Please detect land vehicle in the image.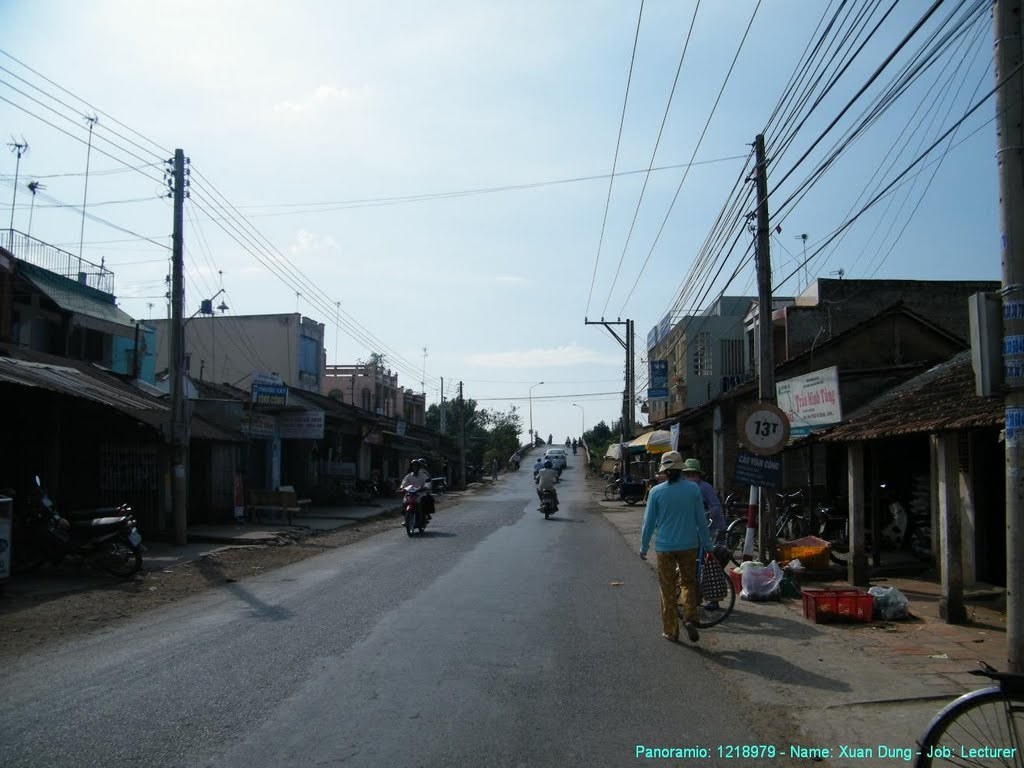
detection(403, 486, 427, 533).
